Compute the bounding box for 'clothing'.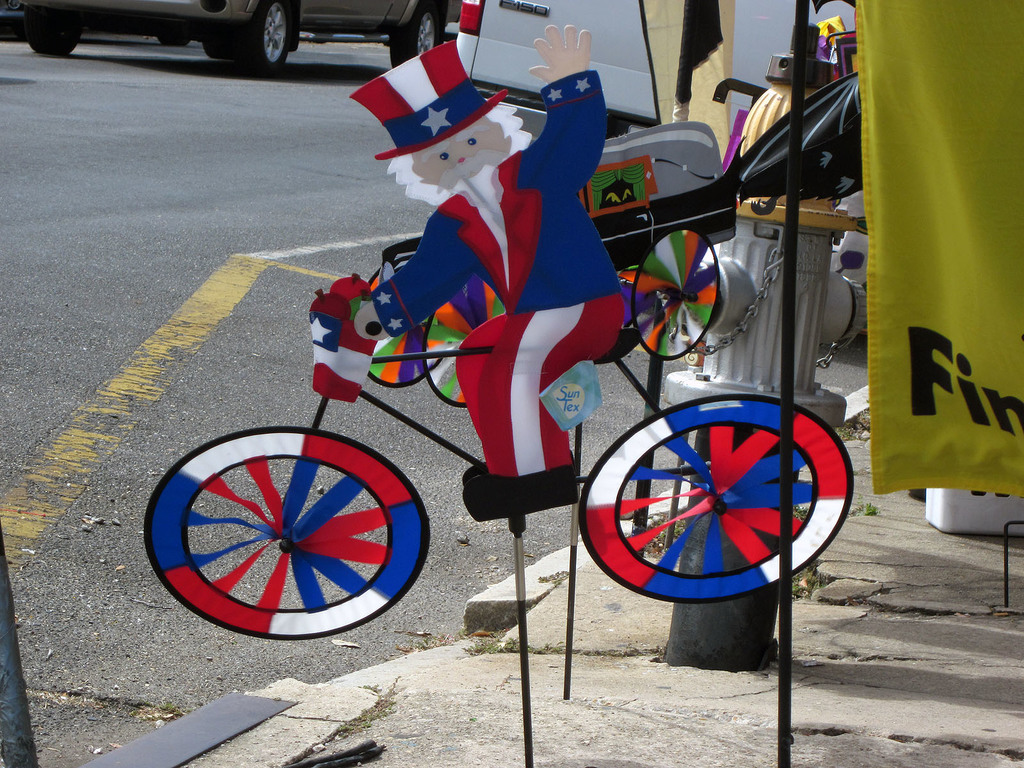
337, 69, 646, 498.
